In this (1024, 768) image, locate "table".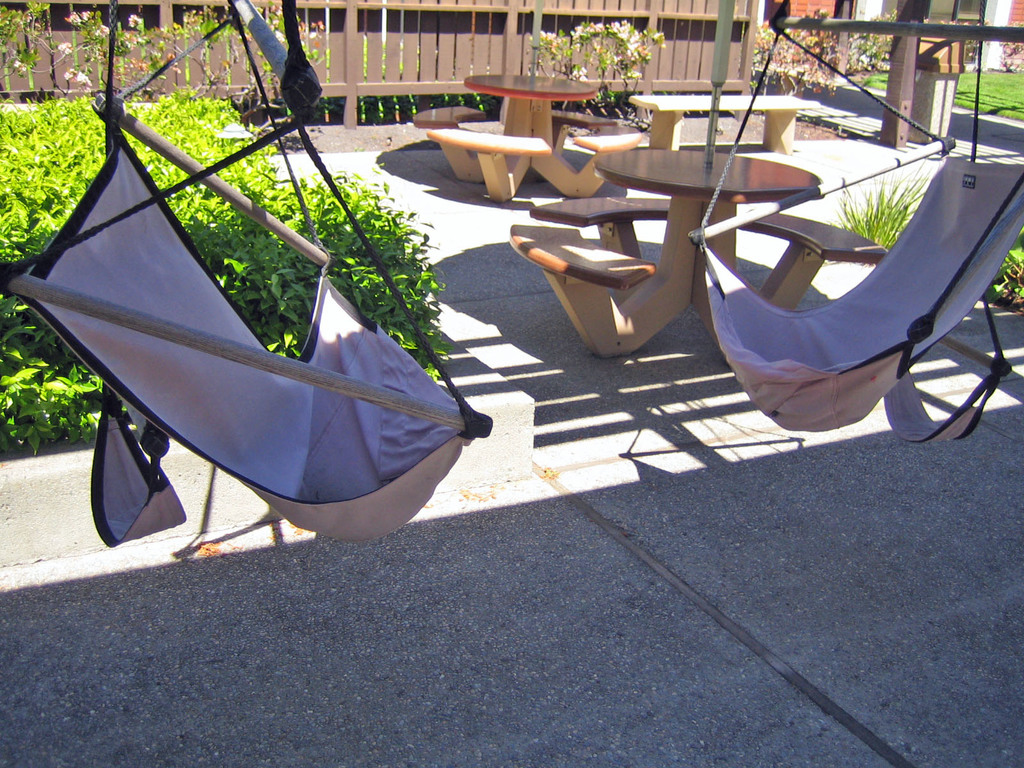
Bounding box: {"x1": 412, "y1": 73, "x2": 648, "y2": 205}.
